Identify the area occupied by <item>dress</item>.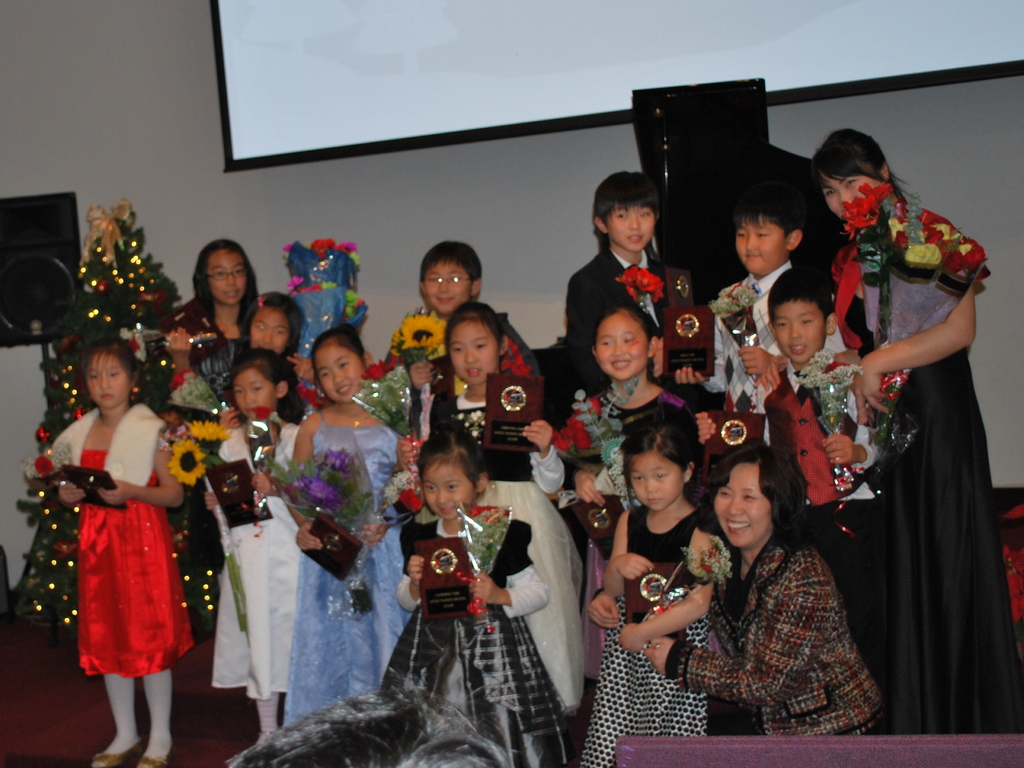
Area: select_region(81, 451, 195, 672).
